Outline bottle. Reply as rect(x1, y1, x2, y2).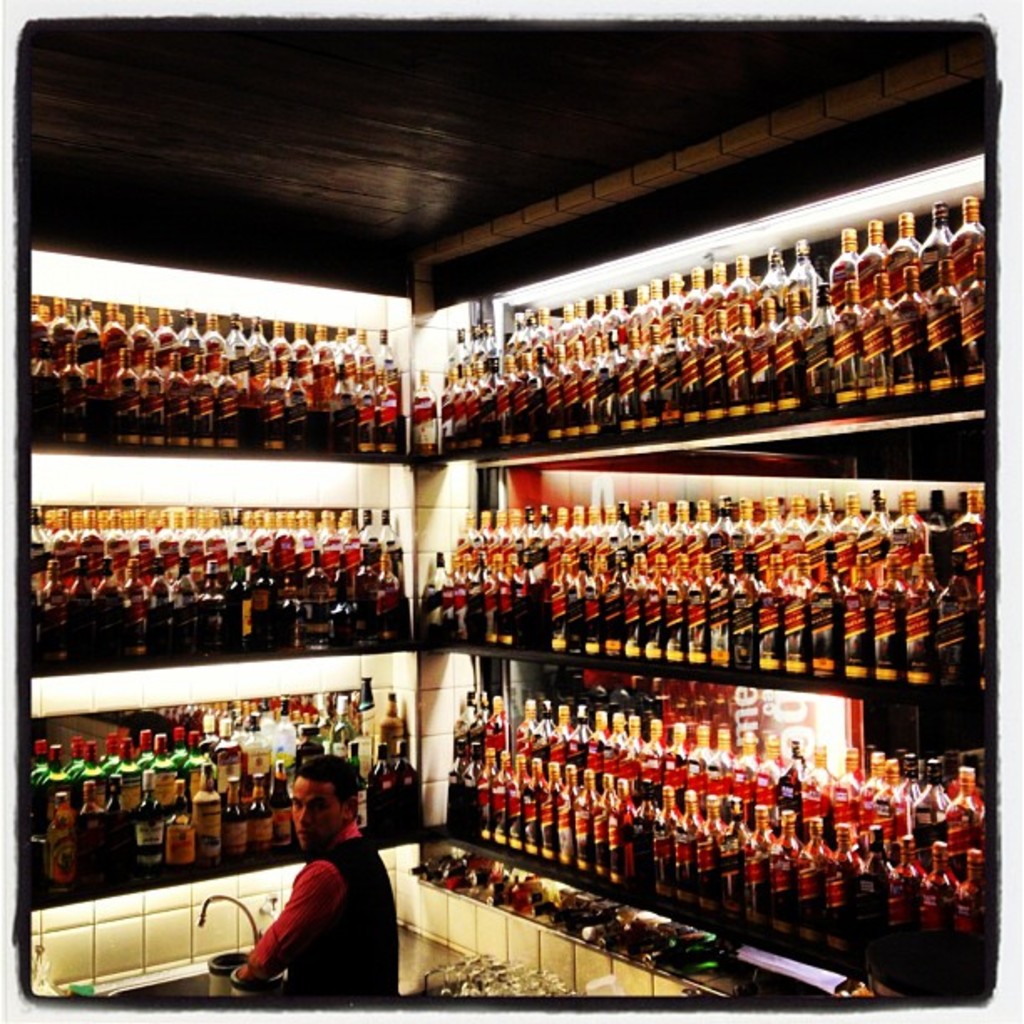
rect(500, 554, 524, 653).
